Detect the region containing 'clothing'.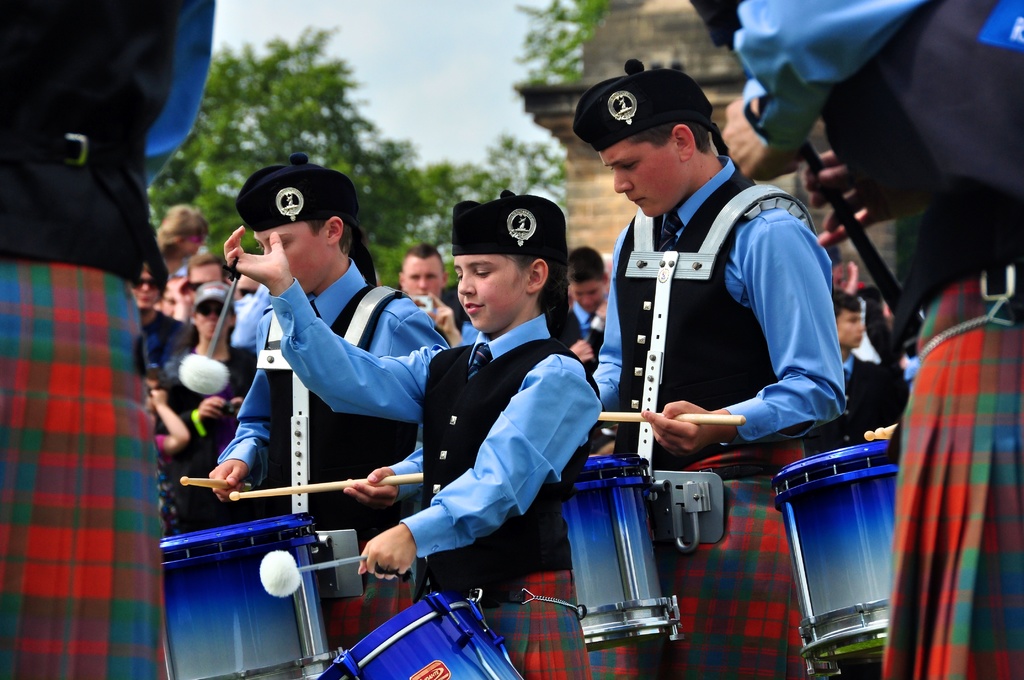
bbox(204, 259, 446, 679).
